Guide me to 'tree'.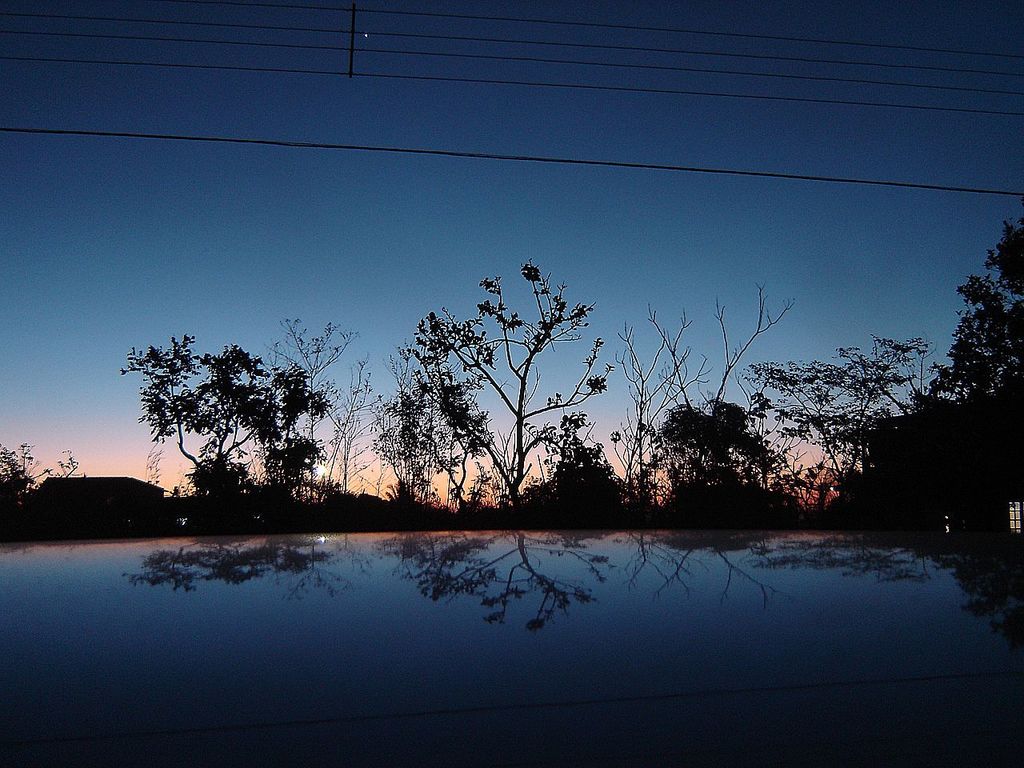
Guidance: <box>356,237,656,531</box>.
